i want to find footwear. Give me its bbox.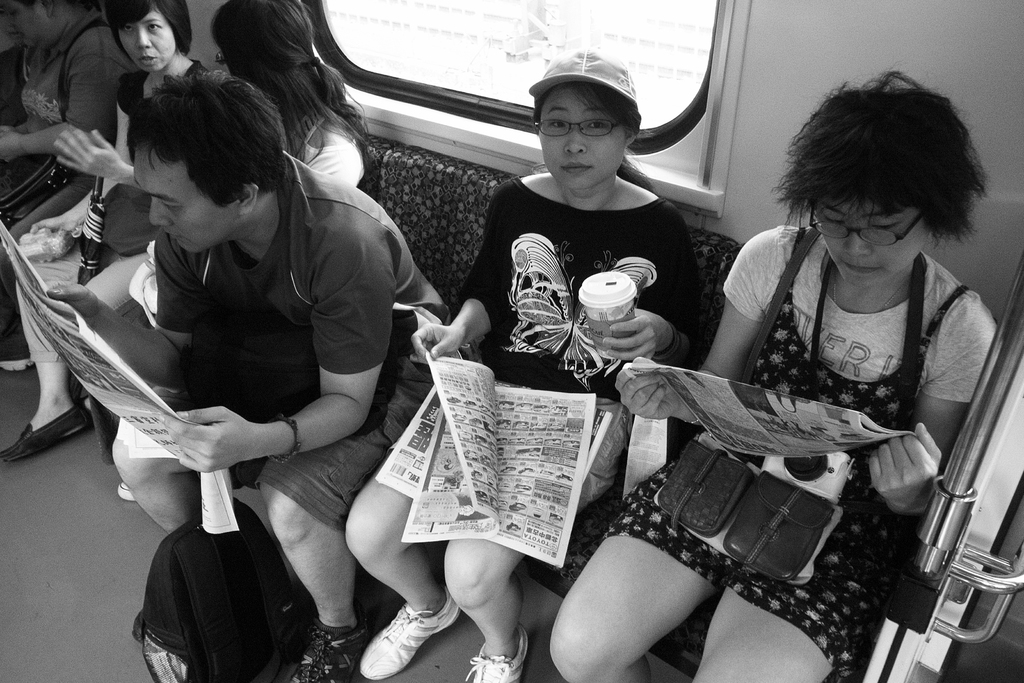
l=116, t=474, r=137, b=502.
